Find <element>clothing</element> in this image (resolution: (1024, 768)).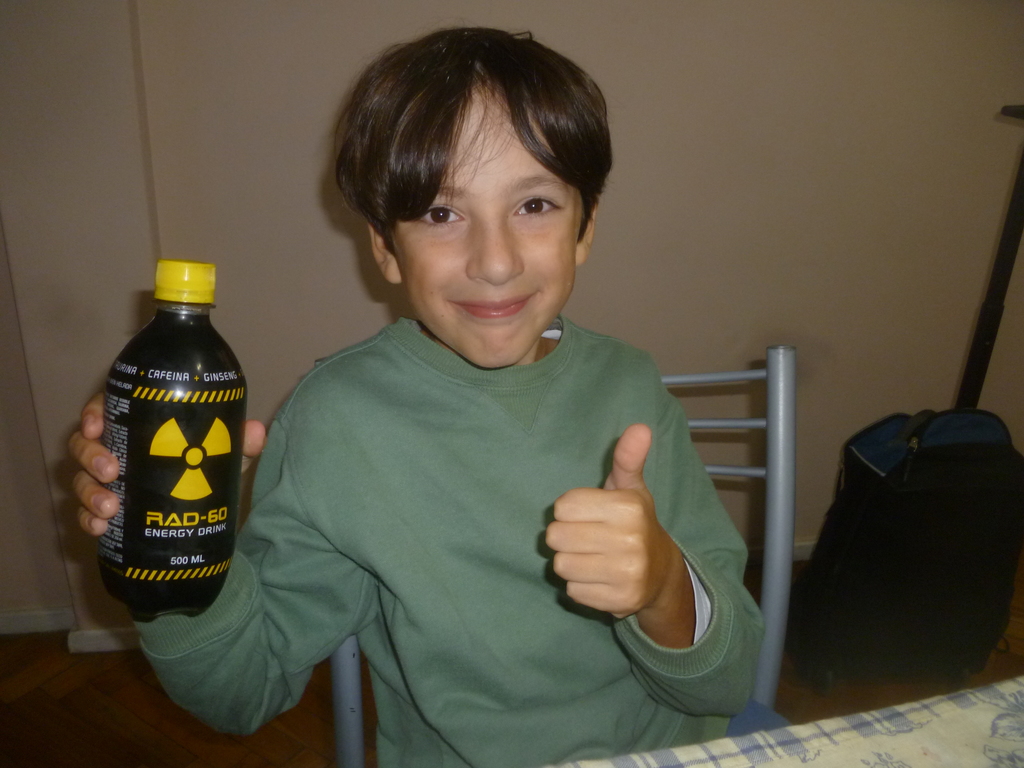
x1=129, y1=308, x2=767, y2=767.
